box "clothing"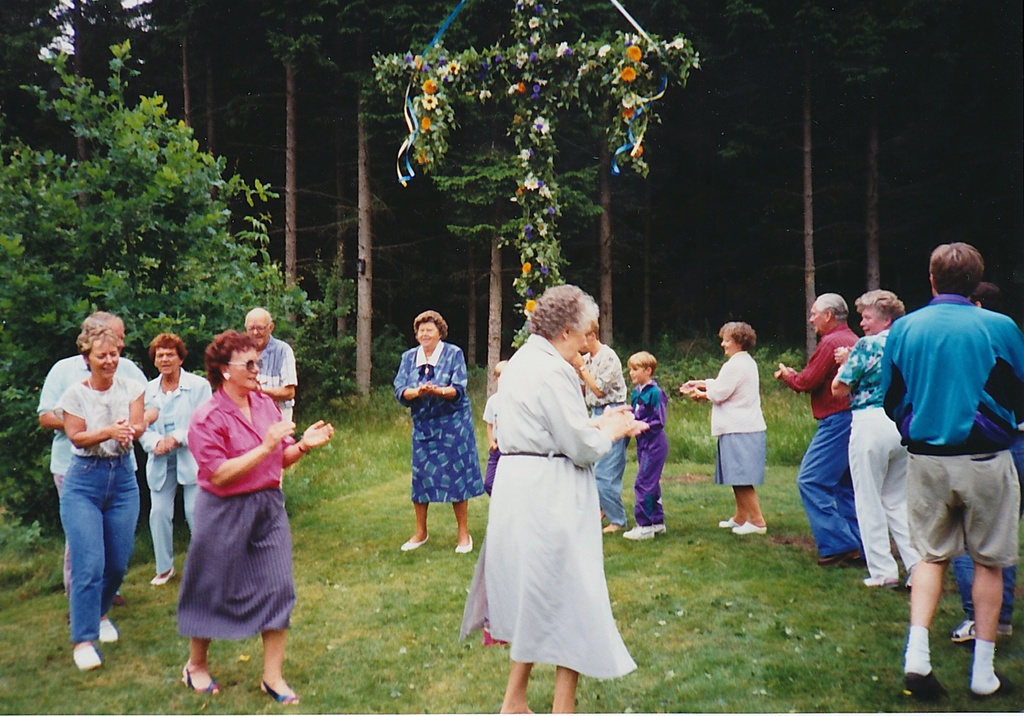
{"left": 159, "top": 370, "right": 294, "bottom": 649}
